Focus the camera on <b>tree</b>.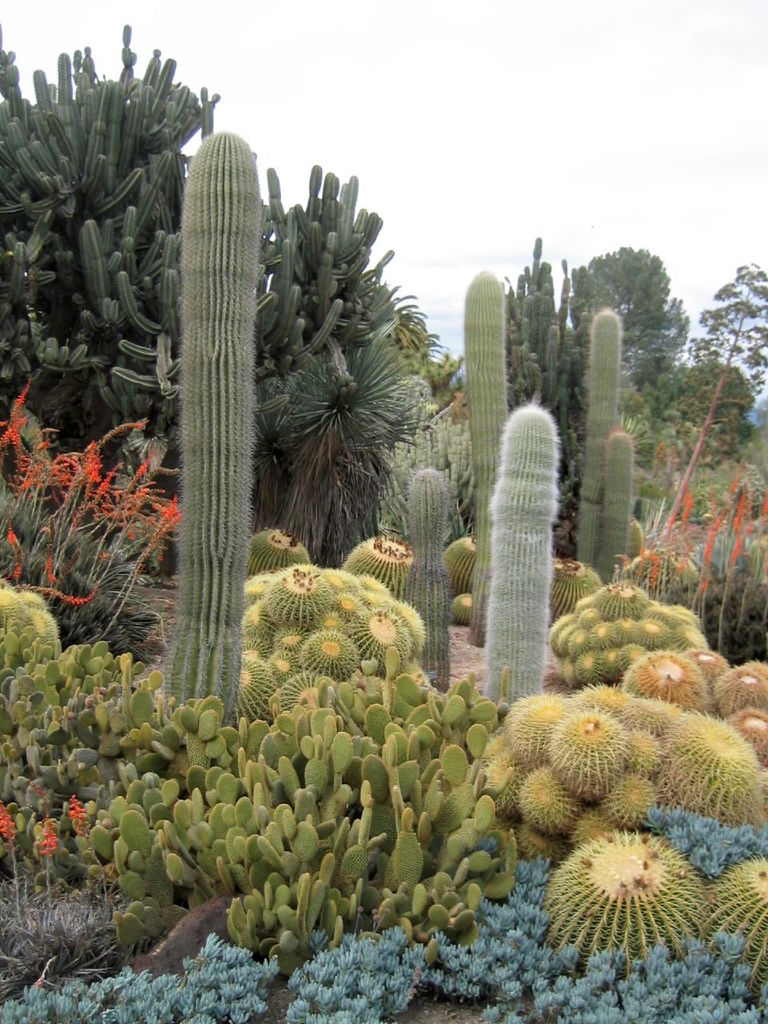
Focus region: 634, 253, 767, 574.
